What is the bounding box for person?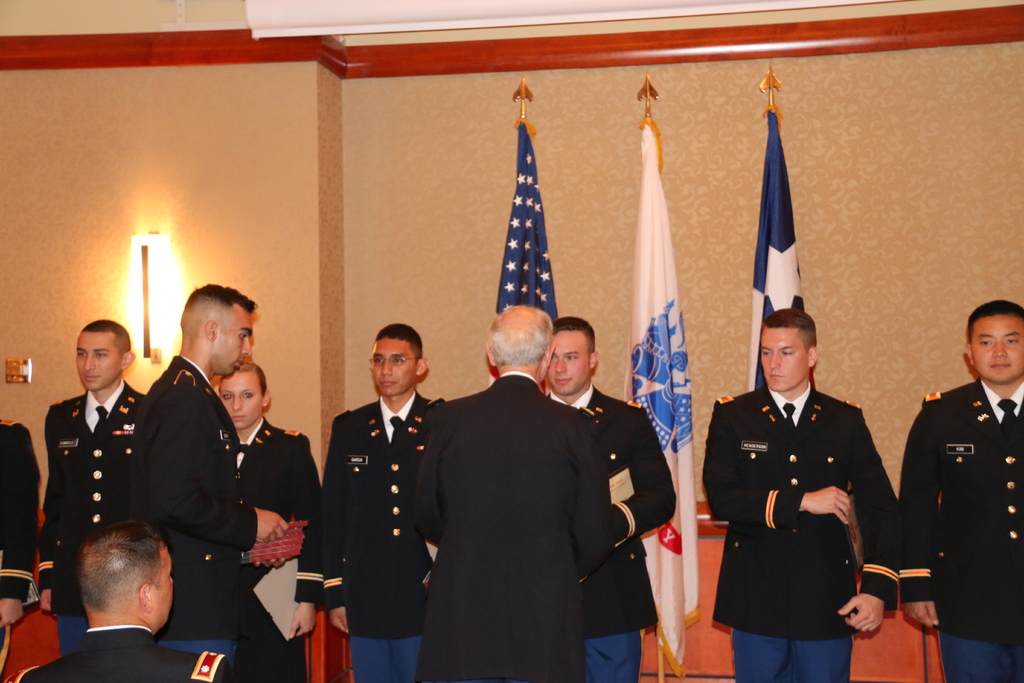
[x1=218, y1=362, x2=320, y2=682].
